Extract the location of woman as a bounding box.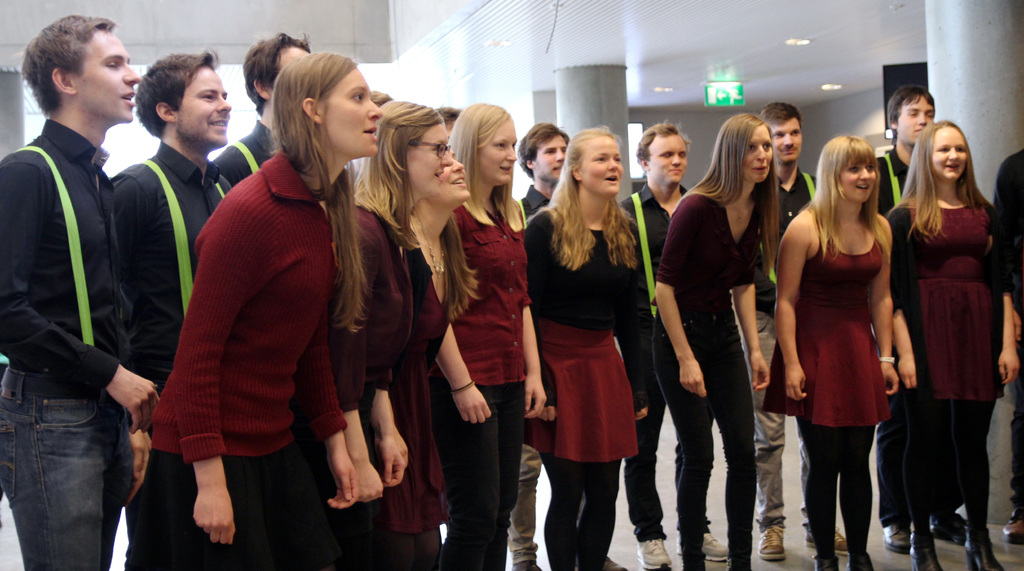
Rect(118, 53, 385, 570).
